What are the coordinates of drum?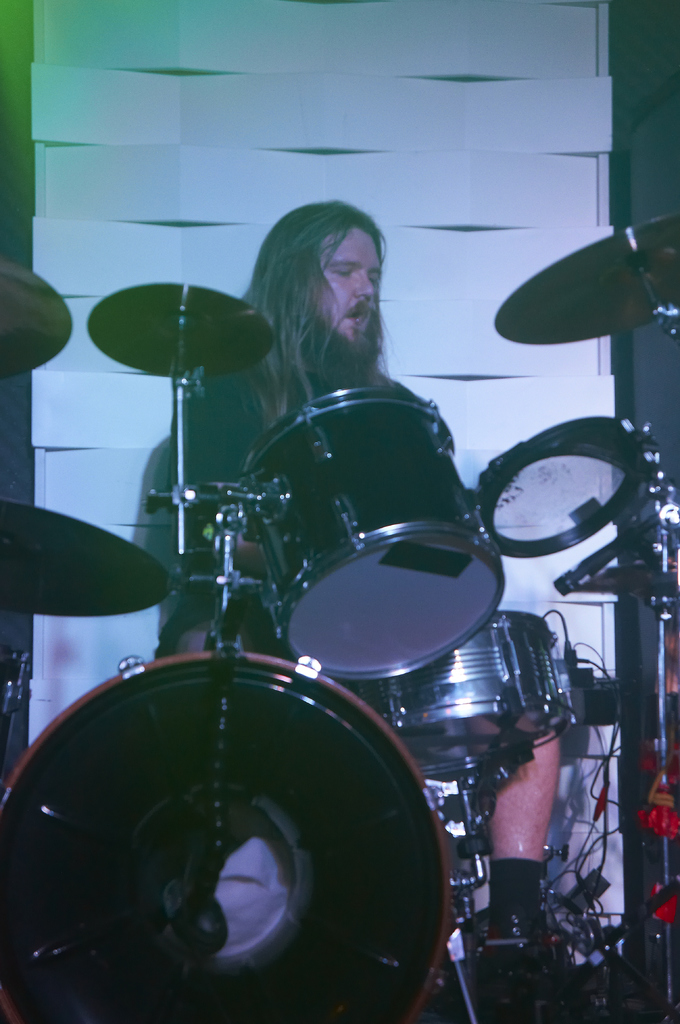
bbox=(483, 415, 647, 557).
